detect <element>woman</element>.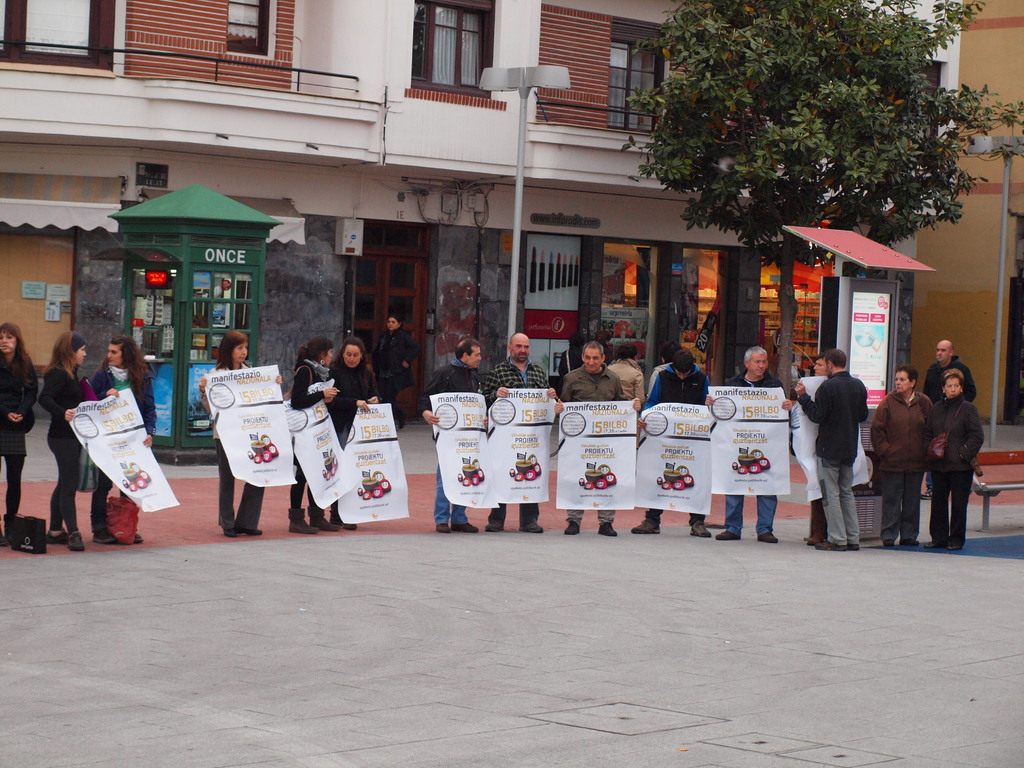
Detected at bbox=[90, 336, 159, 543].
